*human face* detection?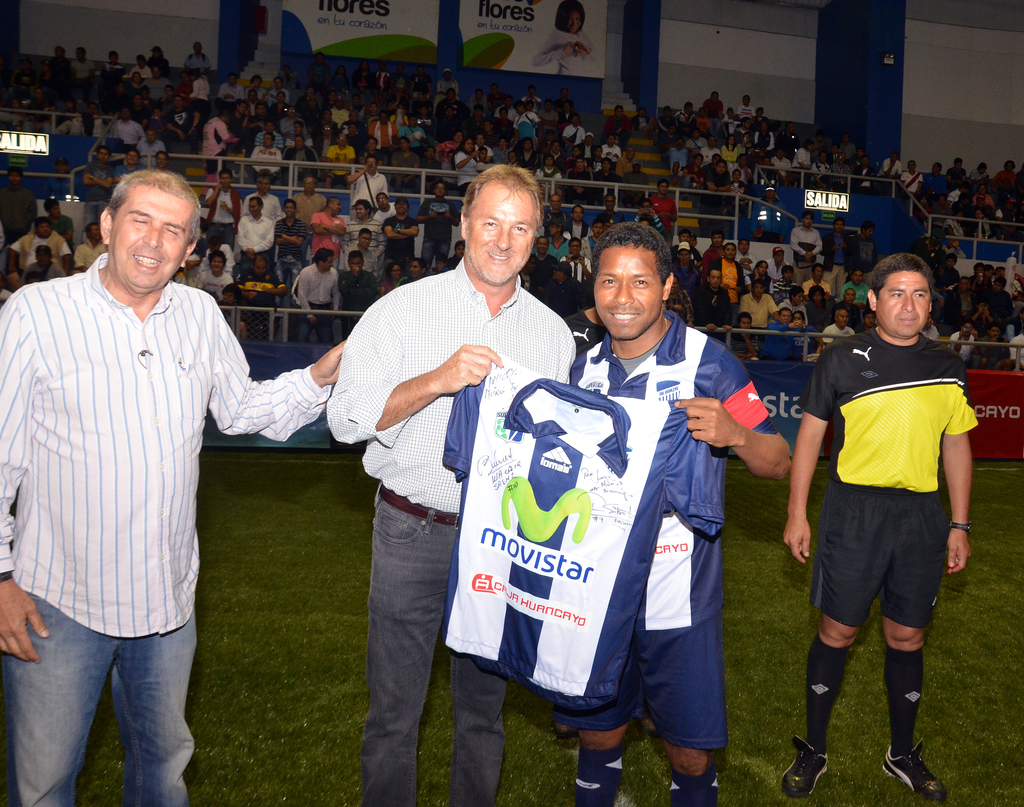
287, 106, 294, 117
